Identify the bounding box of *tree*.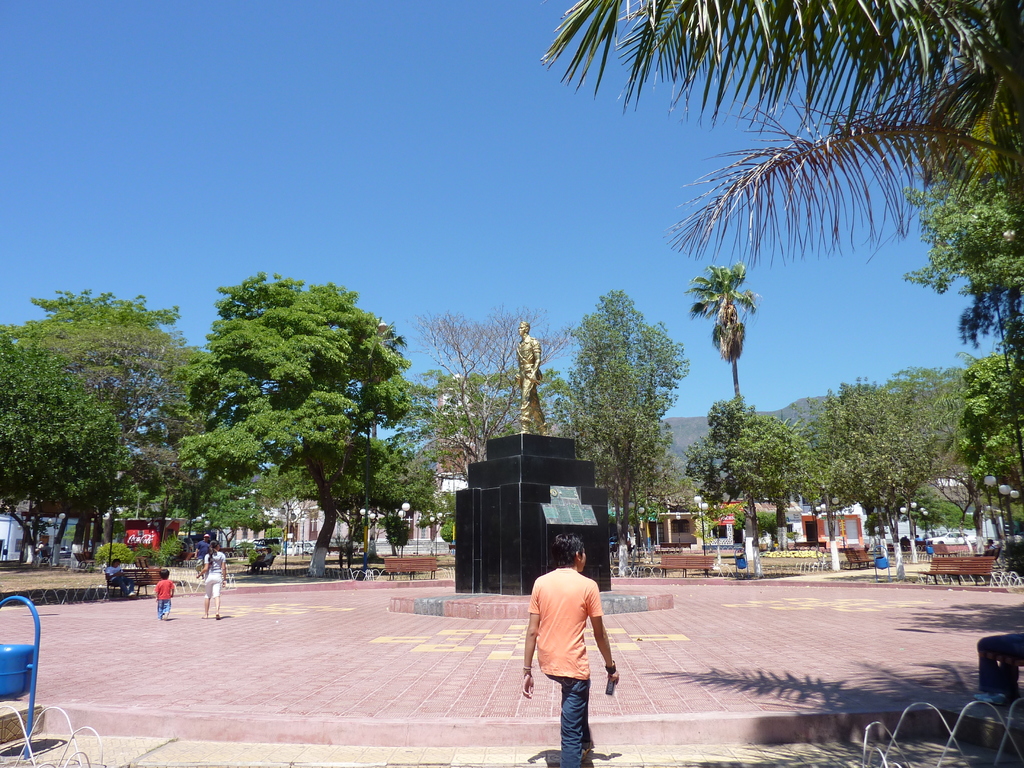
{"x1": 419, "y1": 300, "x2": 566, "y2": 487}.
